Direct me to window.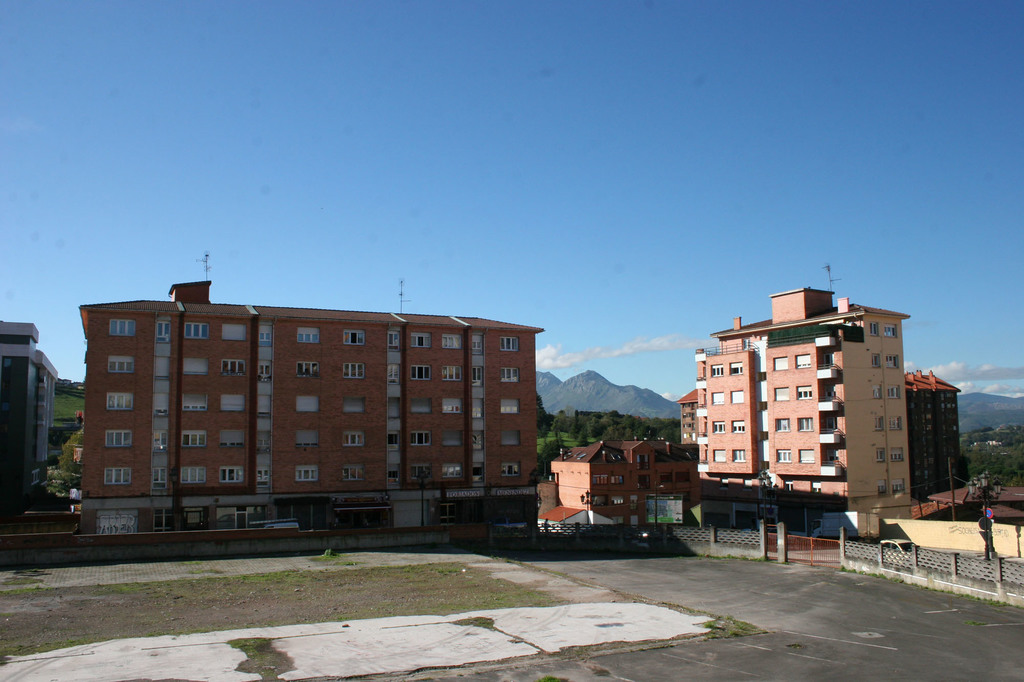
Direction: box(388, 365, 398, 385).
